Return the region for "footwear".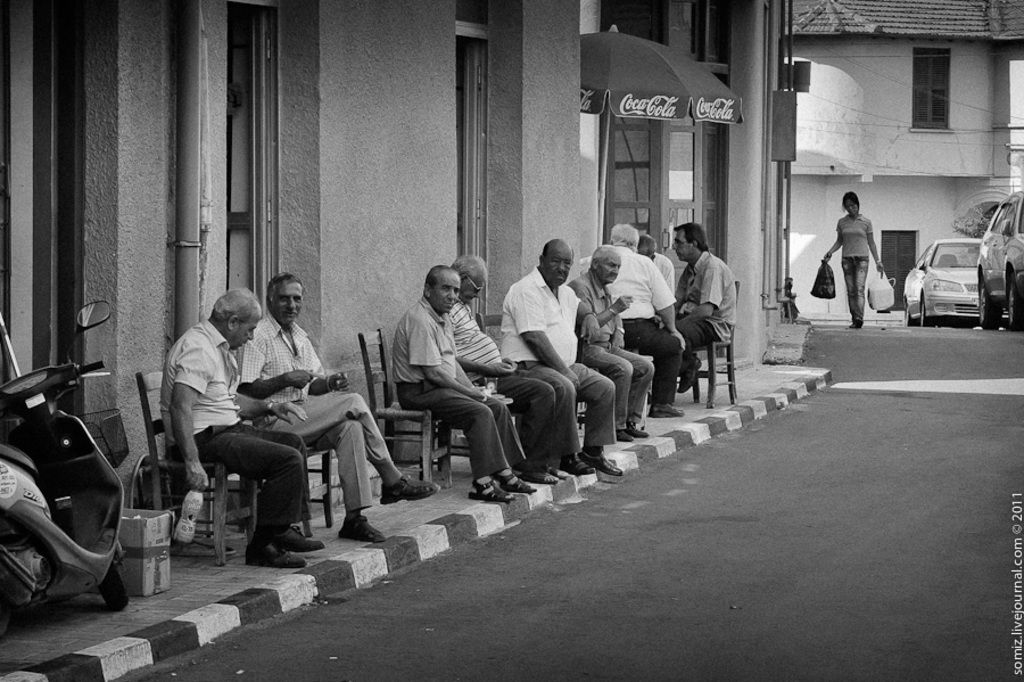
<region>498, 465, 530, 501</region>.
